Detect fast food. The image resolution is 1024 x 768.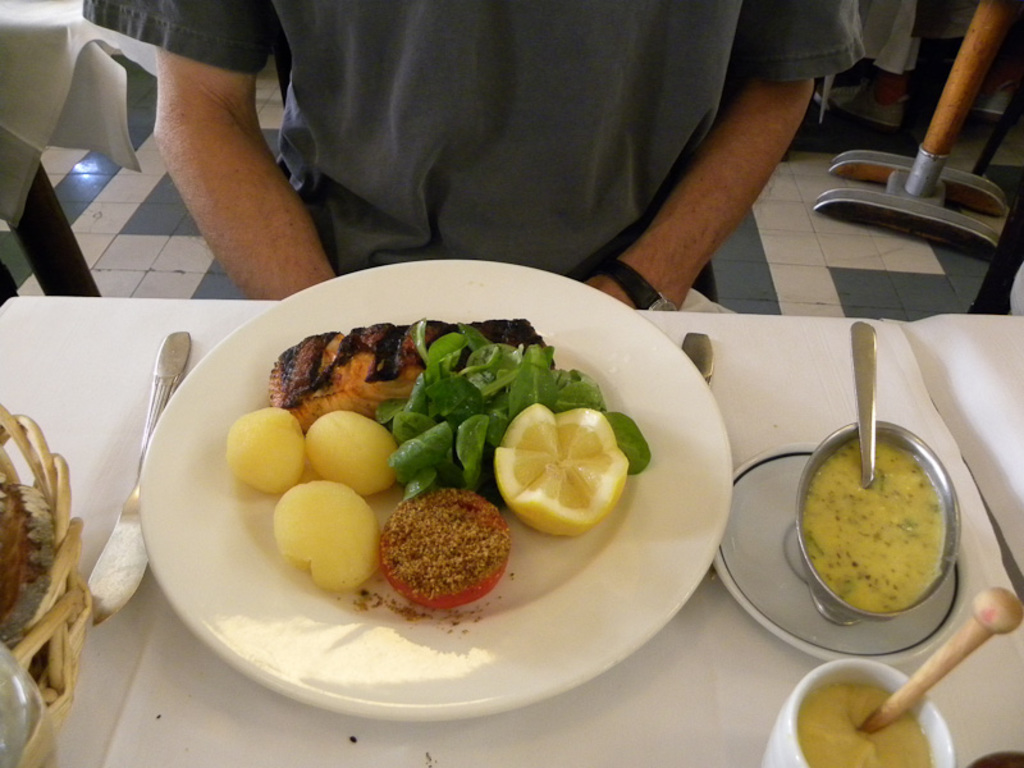
220:407:306:492.
